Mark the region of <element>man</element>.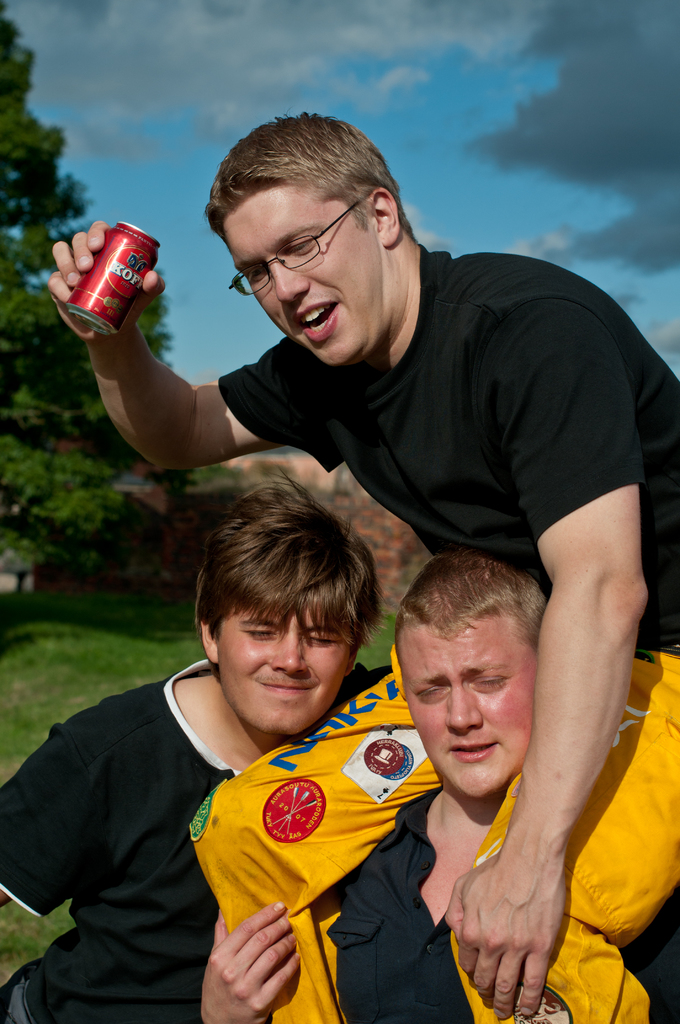
Region: locate(0, 471, 401, 1023).
